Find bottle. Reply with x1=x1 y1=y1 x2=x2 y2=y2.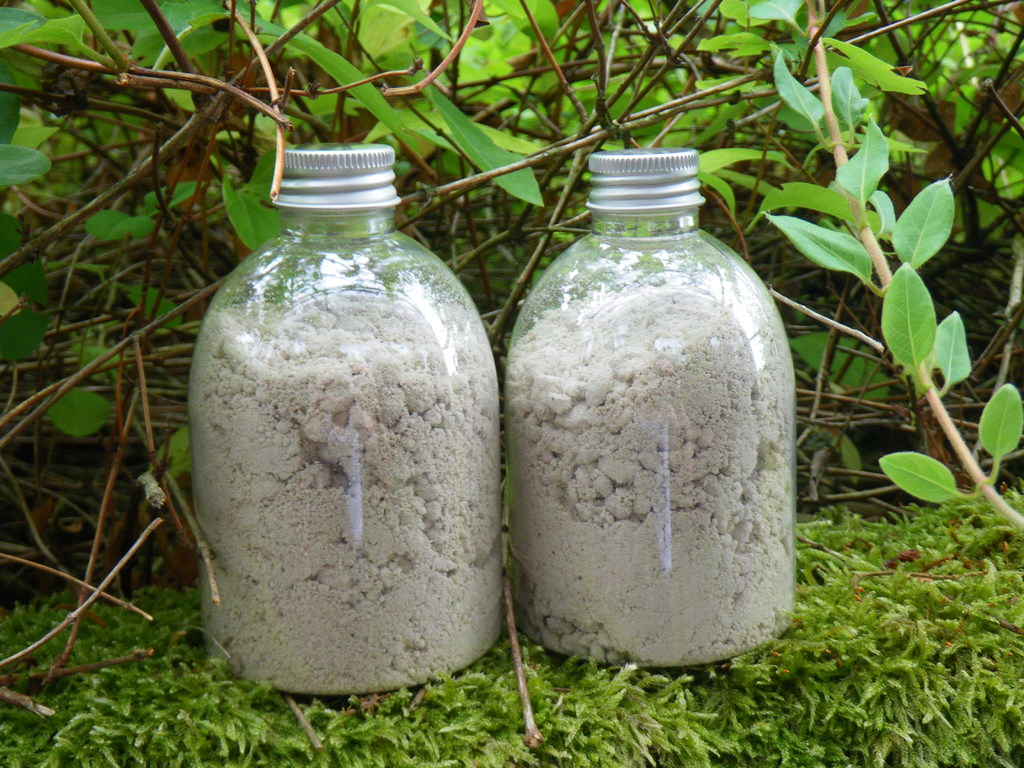
x1=189 y1=146 x2=504 y2=701.
